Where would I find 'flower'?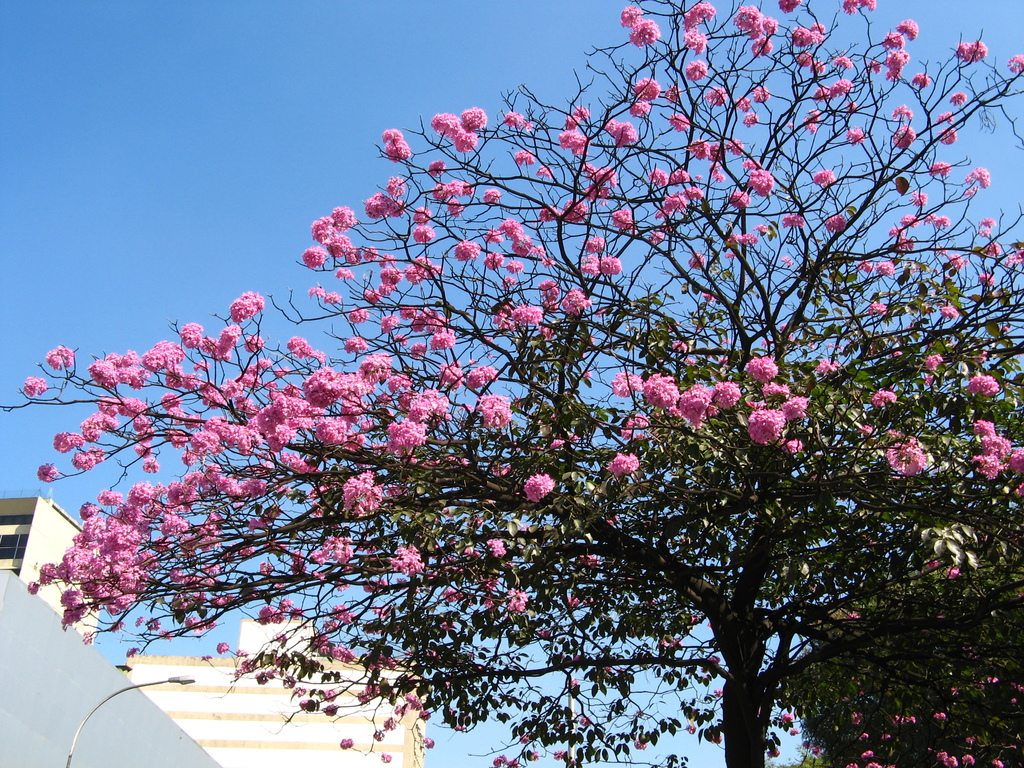
At <bbox>791, 26, 812, 47</bbox>.
